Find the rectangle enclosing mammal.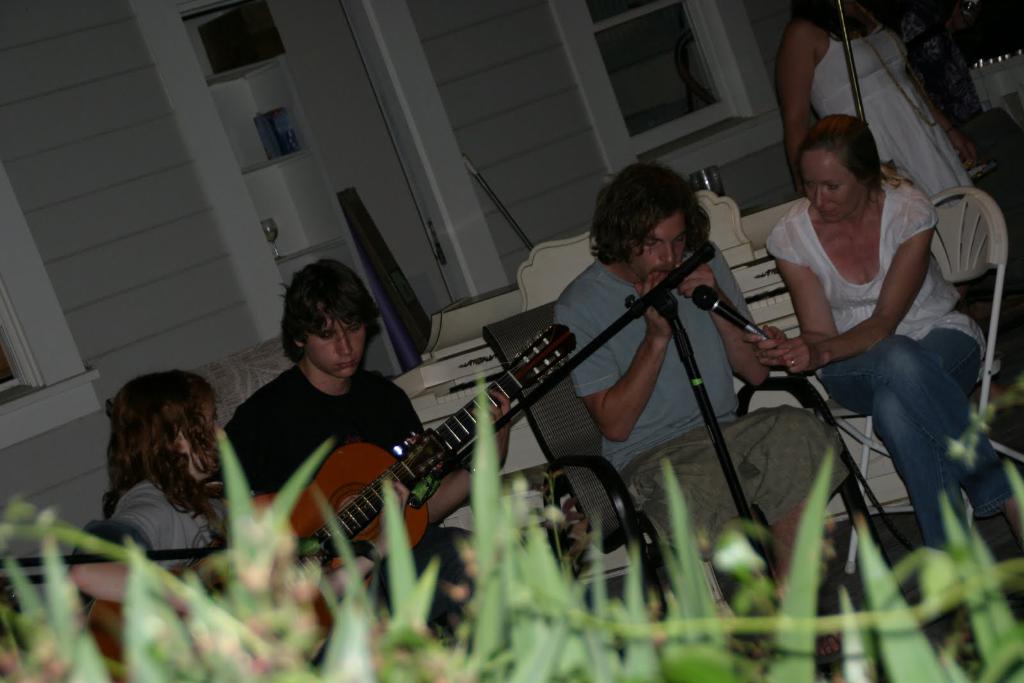
bbox(553, 161, 840, 664).
